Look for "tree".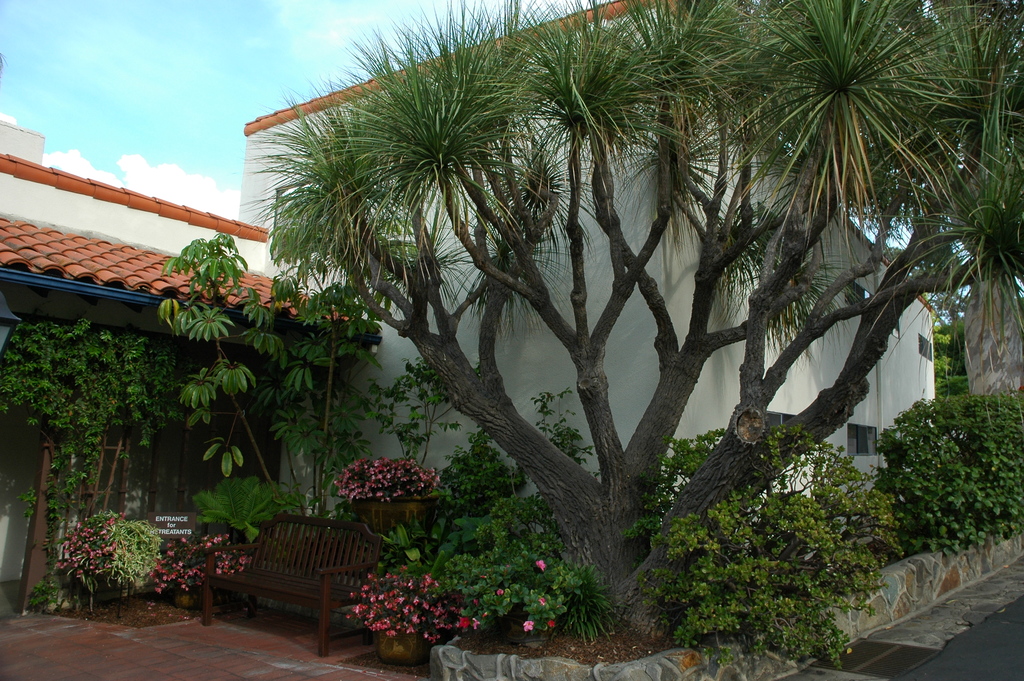
Found: [left=138, top=1, right=979, bottom=625].
